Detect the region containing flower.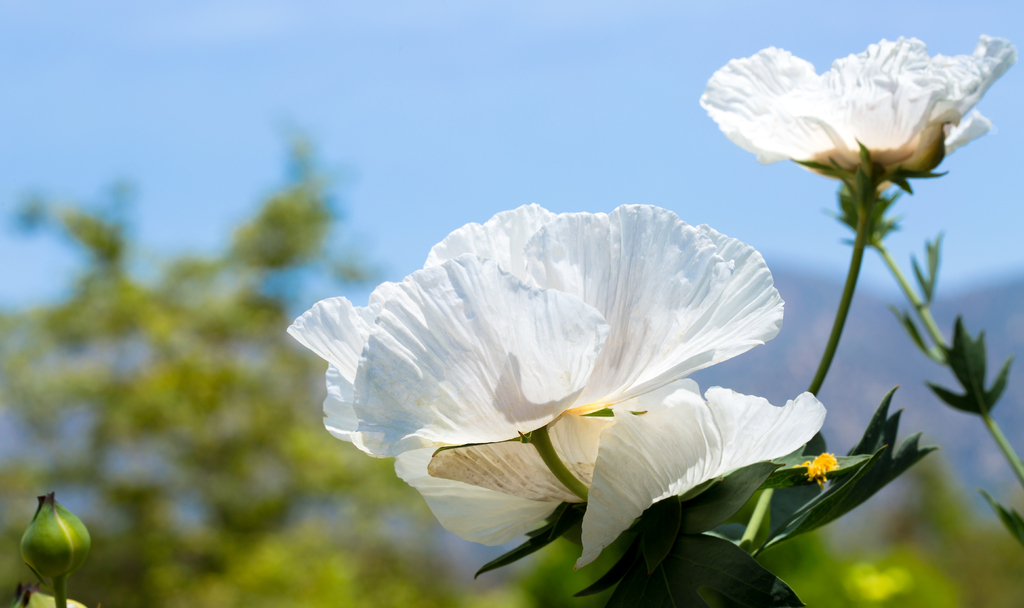
<bbox>20, 492, 89, 588</bbox>.
